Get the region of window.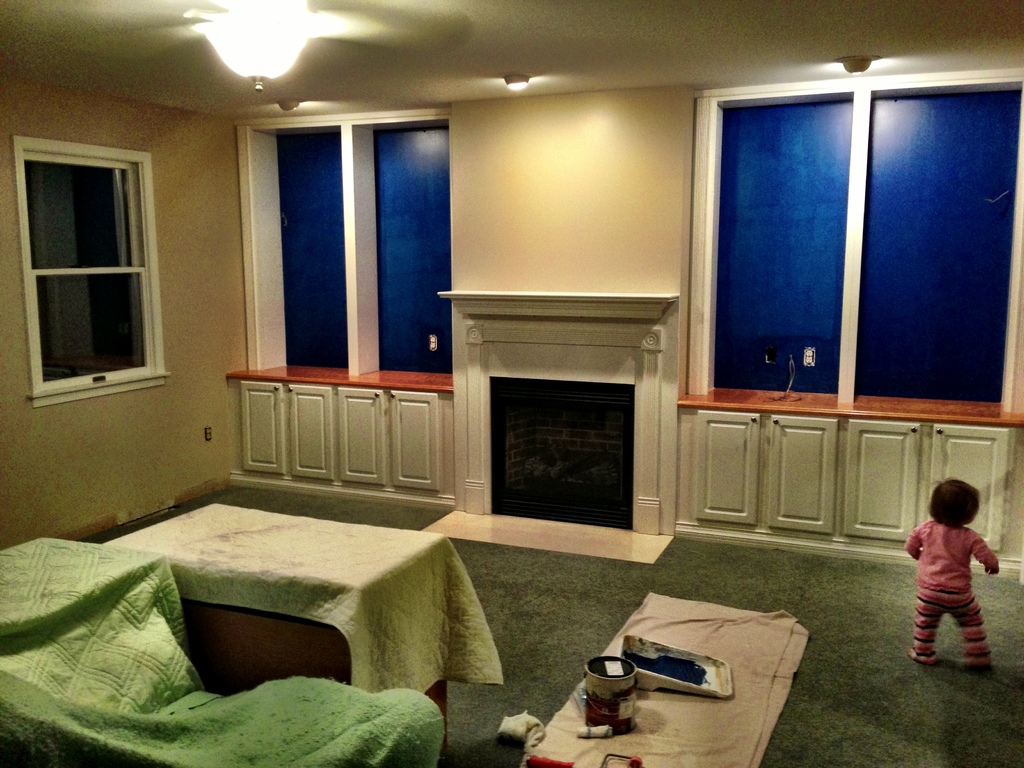
region(271, 124, 452, 377).
